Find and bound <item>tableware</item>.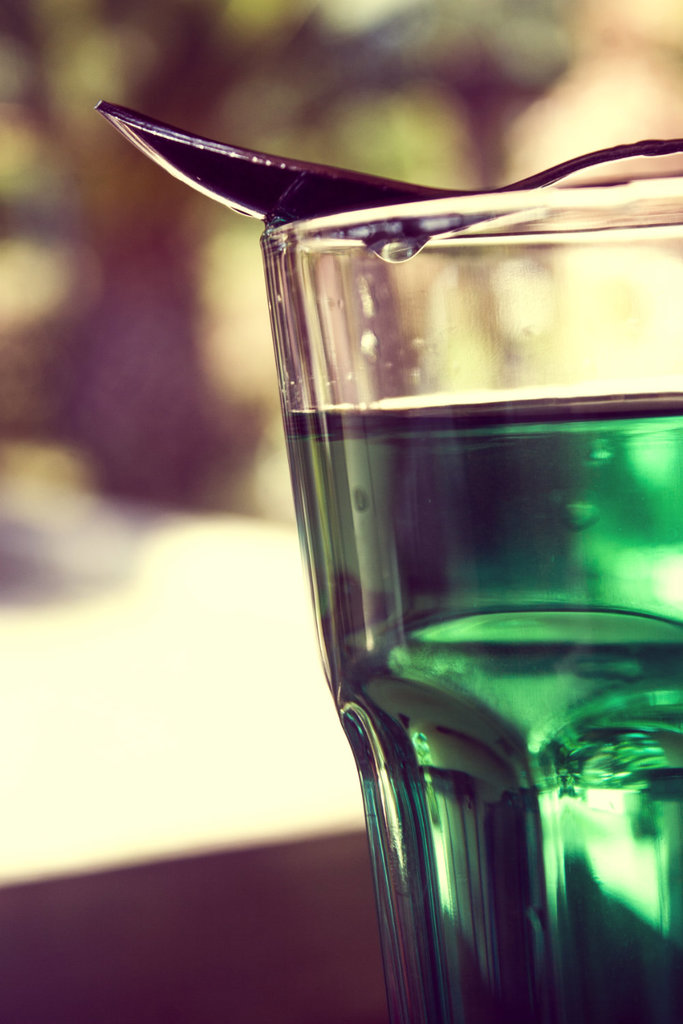
Bound: <bbox>260, 169, 682, 1023</bbox>.
